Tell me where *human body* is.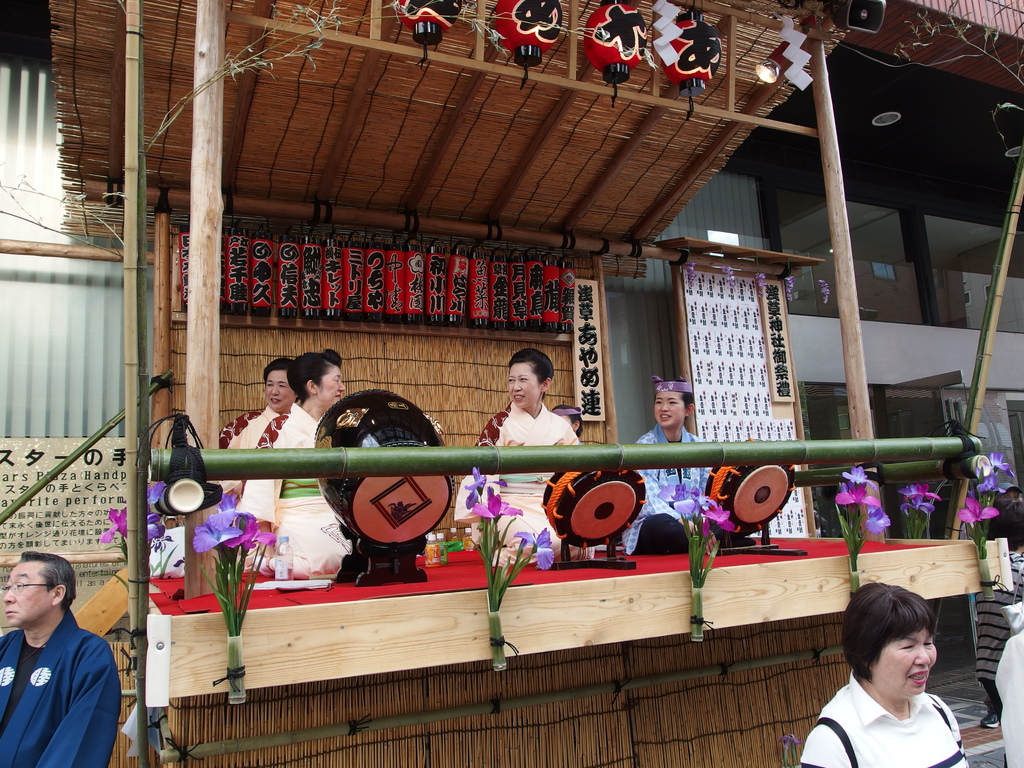
*human body* is at pyautogui.locateOnScreen(627, 422, 719, 550).
